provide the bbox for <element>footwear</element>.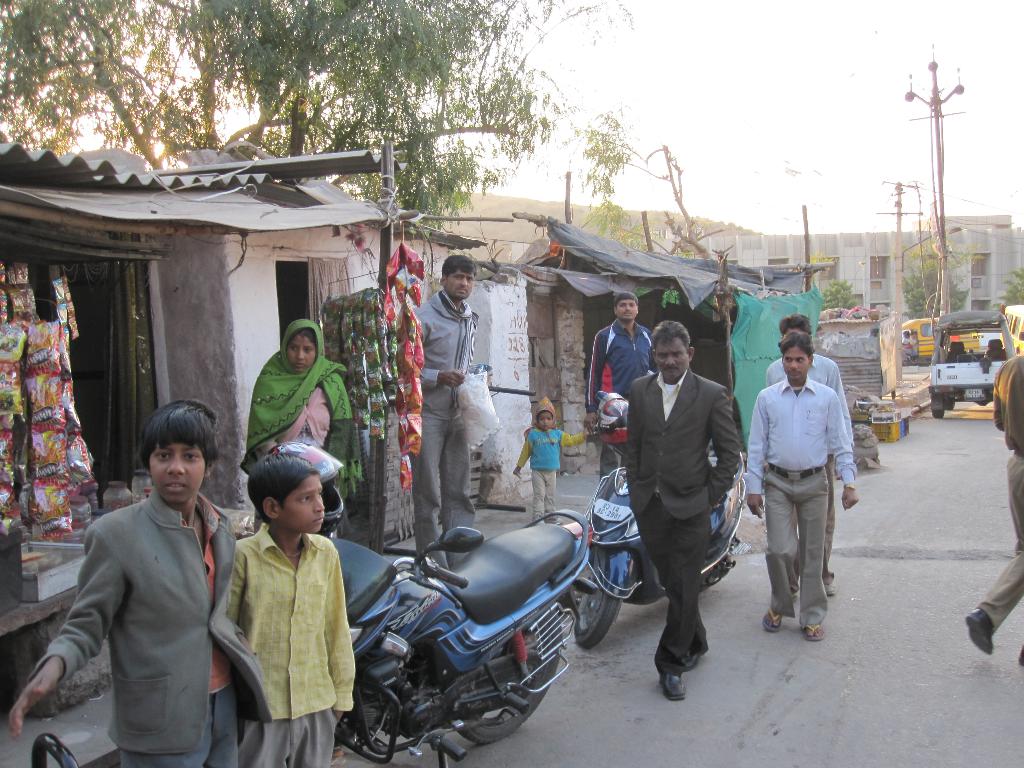
(left=966, top=610, right=997, bottom=654).
